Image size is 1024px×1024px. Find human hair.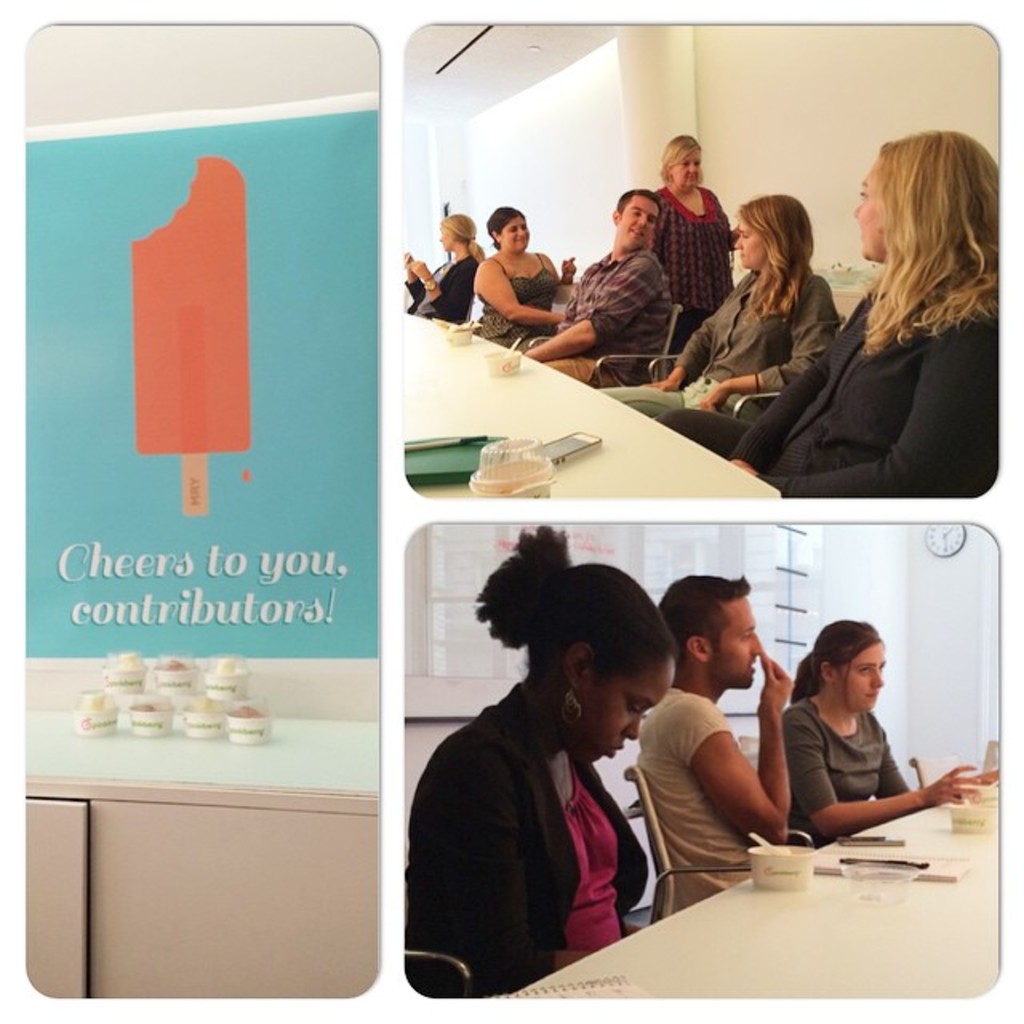
(x1=618, y1=187, x2=658, y2=227).
